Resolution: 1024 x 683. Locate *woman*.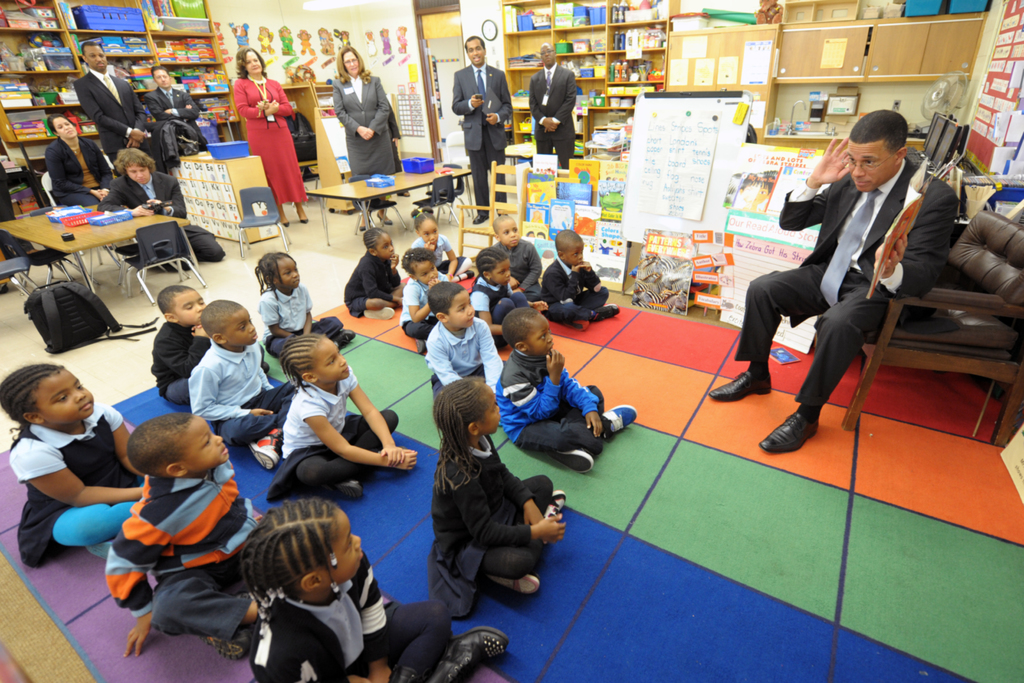
233, 47, 311, 226.
